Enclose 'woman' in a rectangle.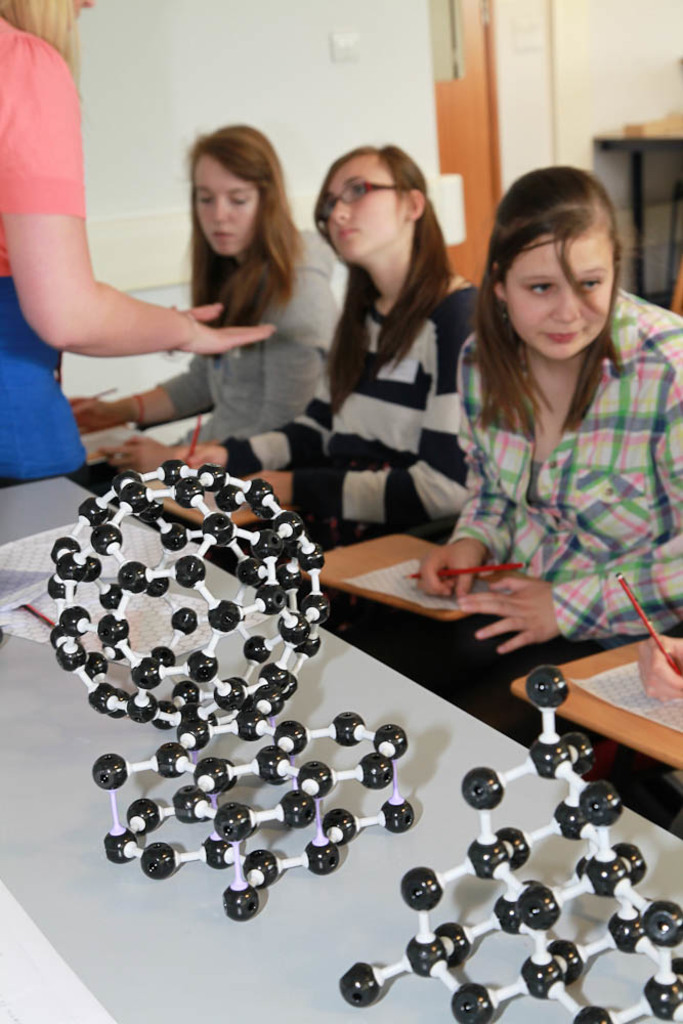
left=422, top=166, right=676, bottom=673.
